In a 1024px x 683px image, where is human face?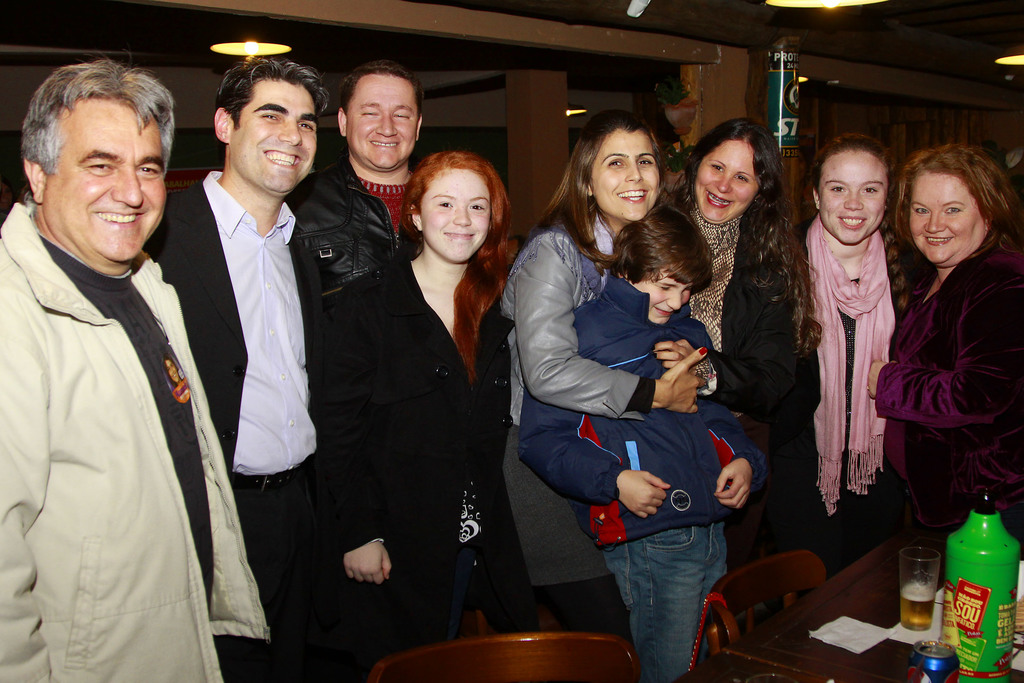
819, 150, 889, 248.
